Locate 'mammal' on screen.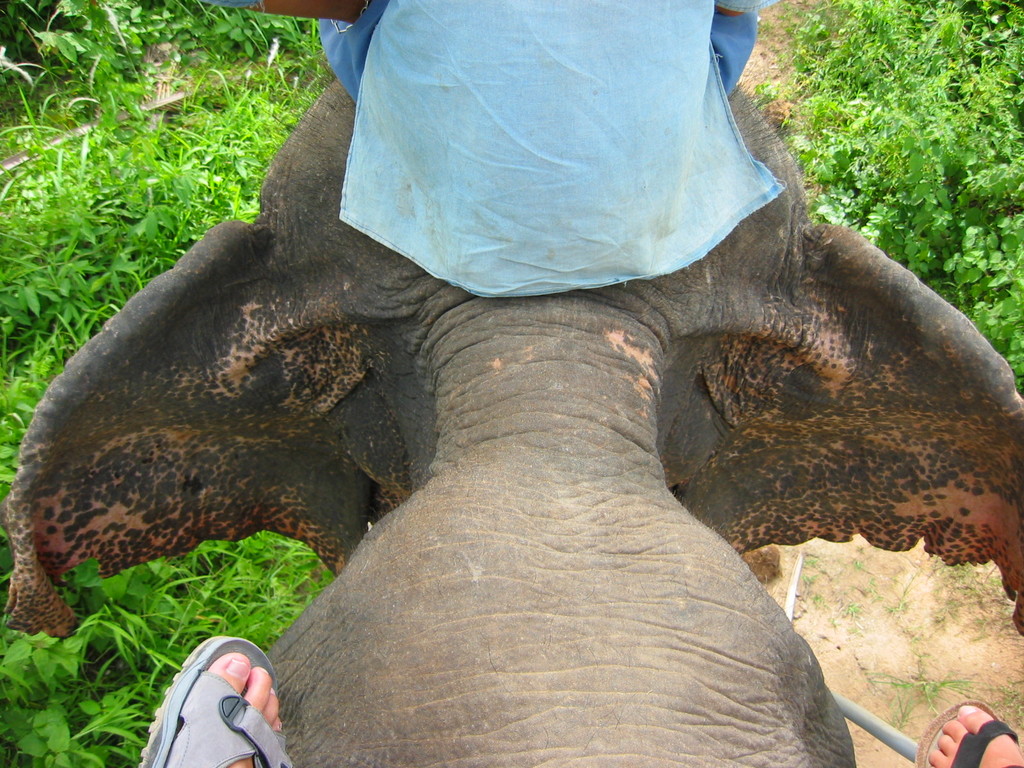
On screen at bbox=[915, 703, 1023, 767].
